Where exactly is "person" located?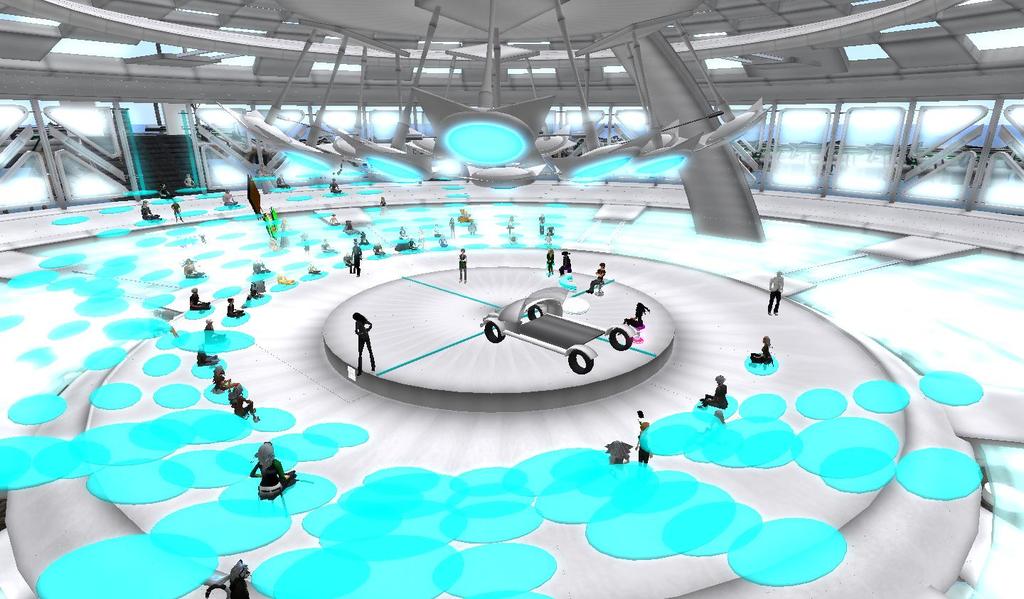
Its bounding box is [361, 229, 370, 243].
